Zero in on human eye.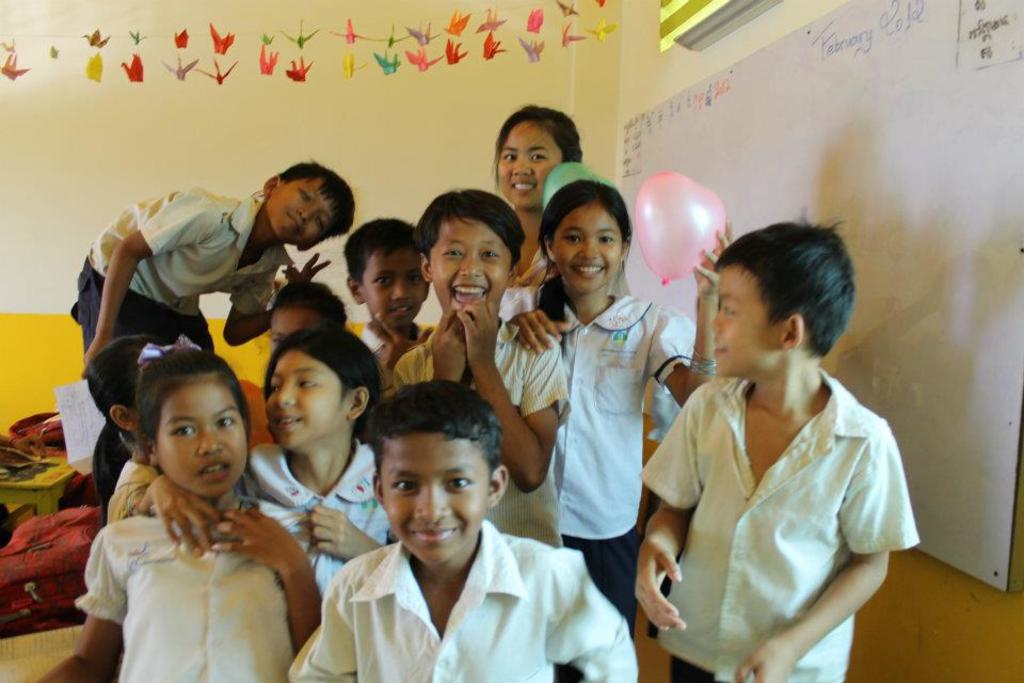
Zeroed in: left=601, top=235, right=619, bottom=250.
